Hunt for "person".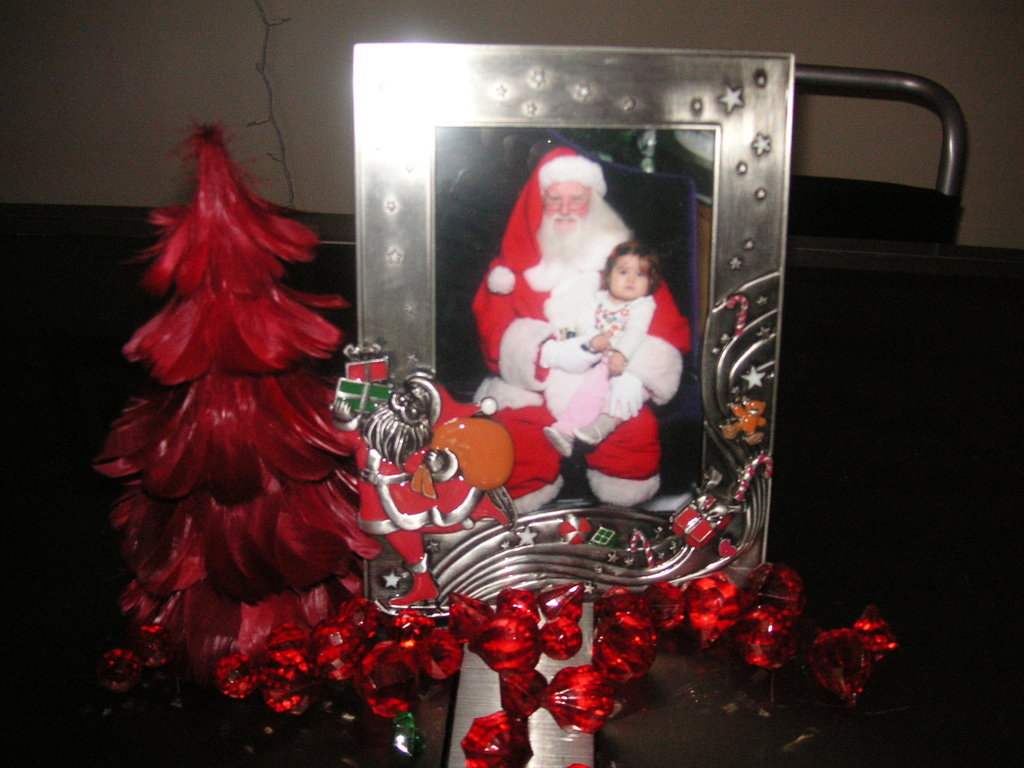
Hunted down at bbox=[546, 229, 669, 468].
